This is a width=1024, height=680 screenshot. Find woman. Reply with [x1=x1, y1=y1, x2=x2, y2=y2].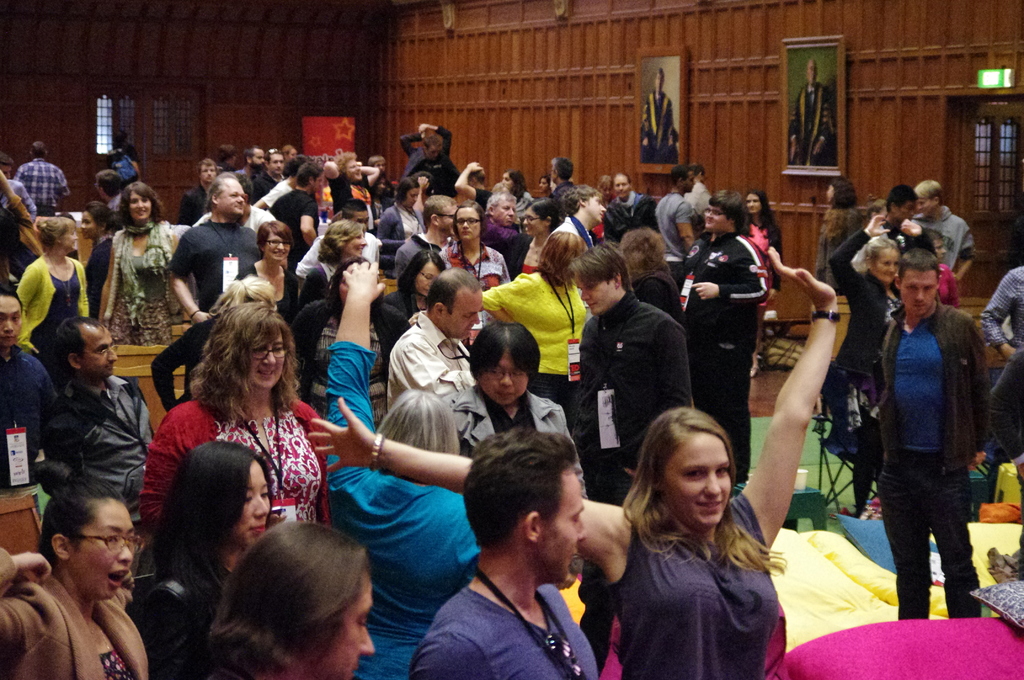
[x1=141, y1=290, x2=326, y2=633].
